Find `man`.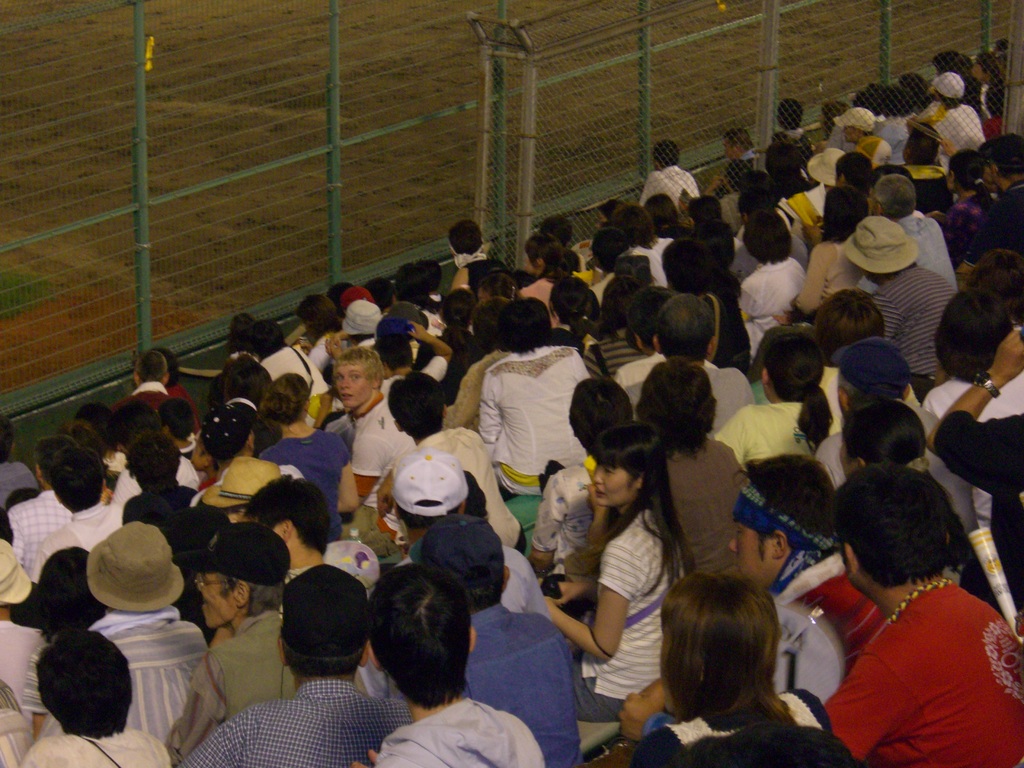
[360,552,541,767].
